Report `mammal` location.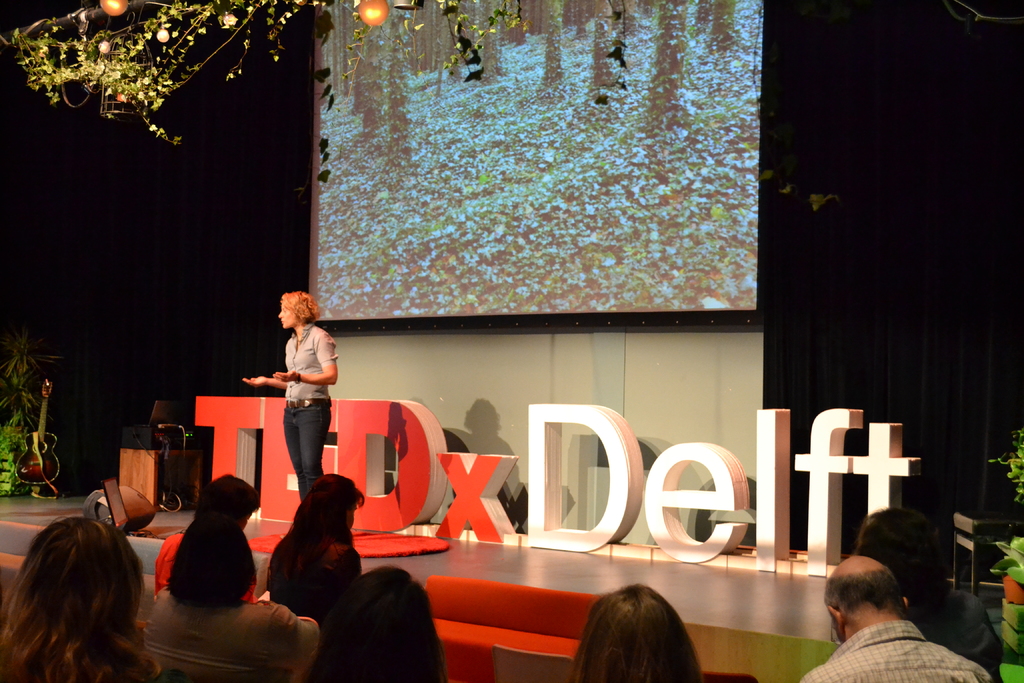
Report: <bbox>3, 513, 148, 682</bbox>.
